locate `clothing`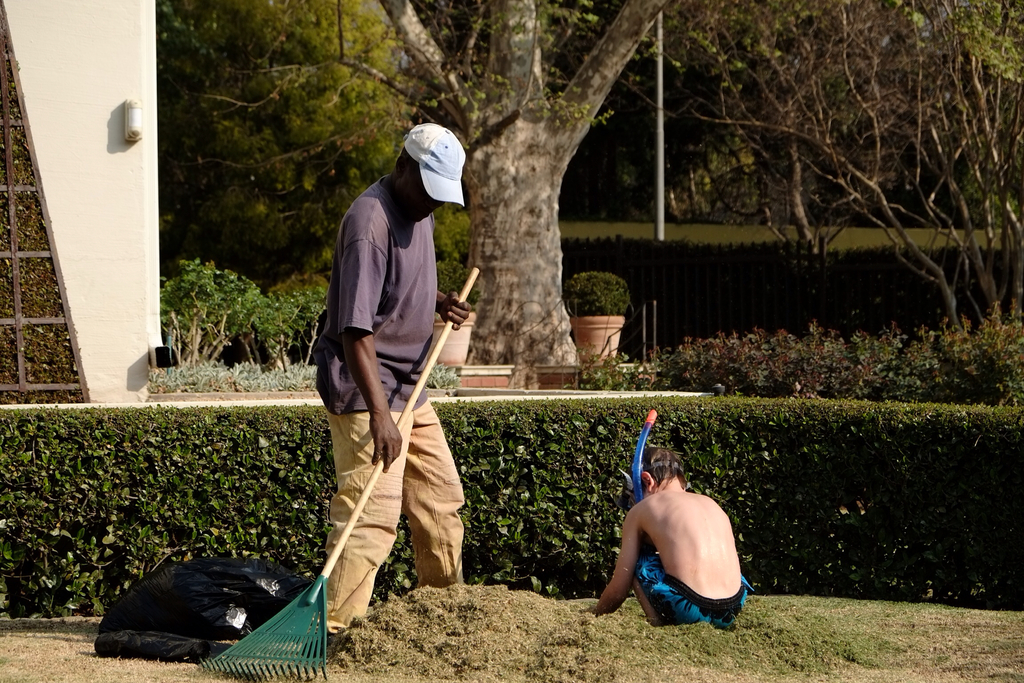
detection(310, 172, 473, 639)
